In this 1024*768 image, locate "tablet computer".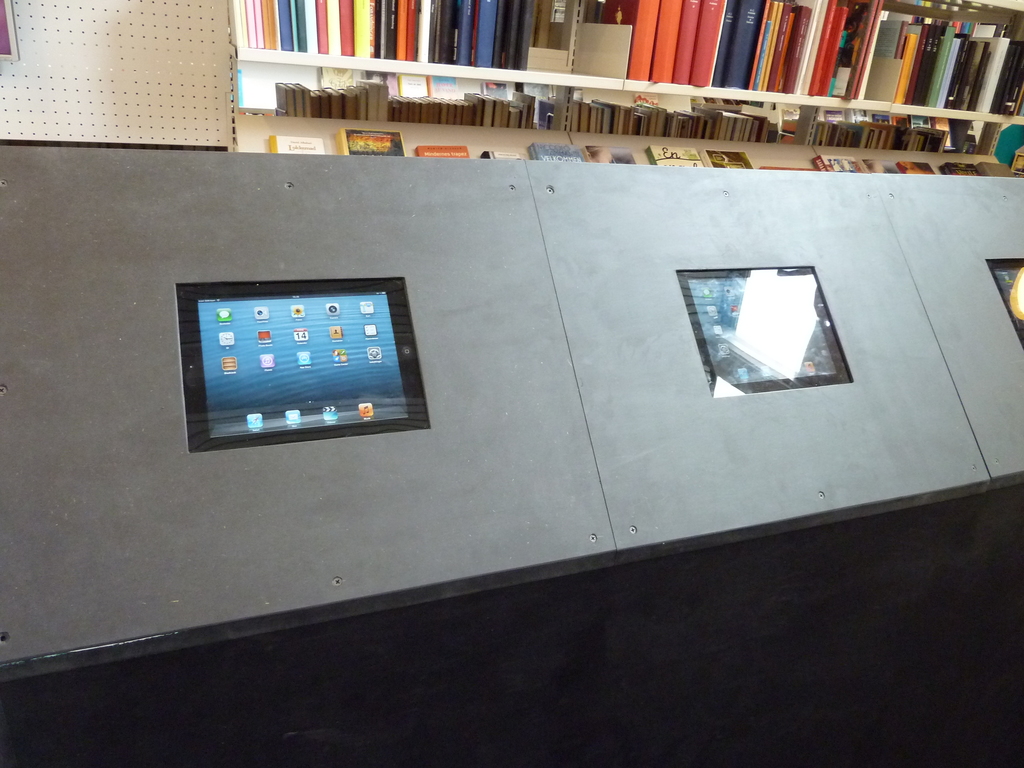
Bounding box: bbox=[678, 268, 852, 397].
